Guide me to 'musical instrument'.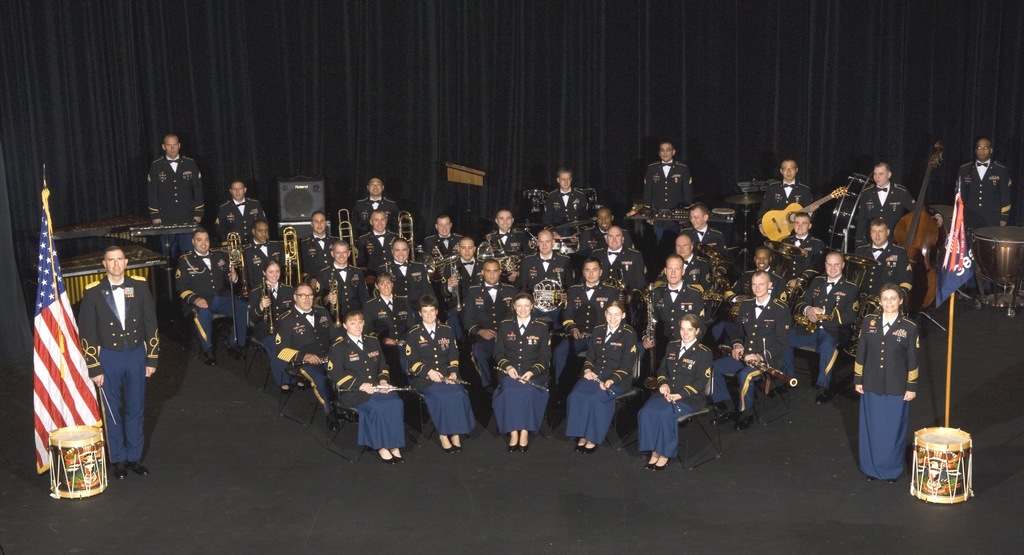
Guidance: 701:253:720:313.
